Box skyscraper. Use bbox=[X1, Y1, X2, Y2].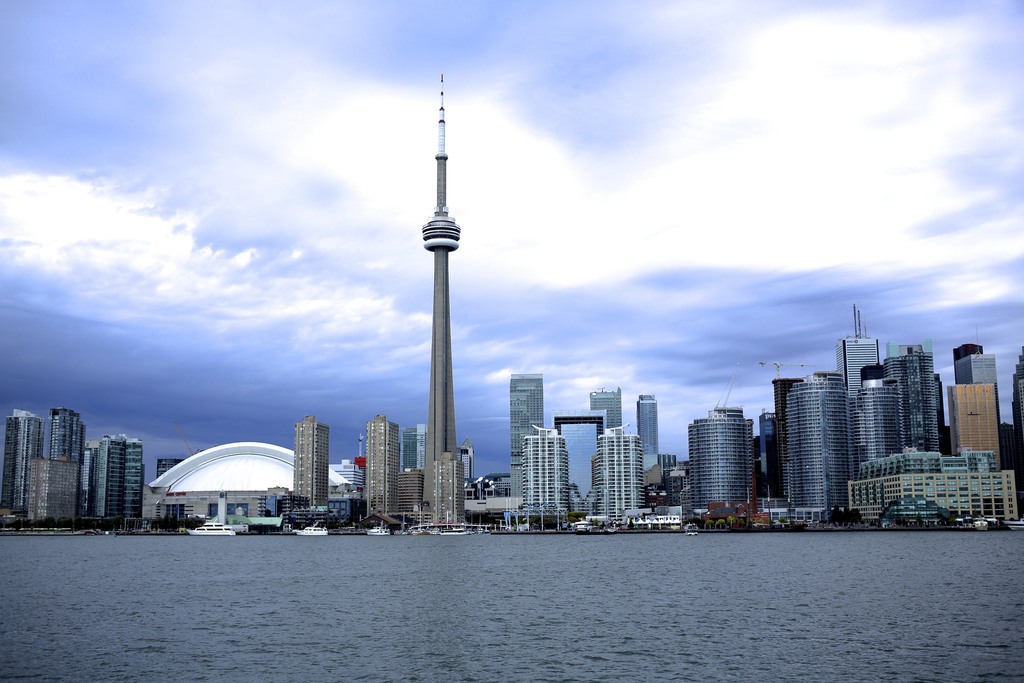
bbox=[124, 438, 144, 520].
